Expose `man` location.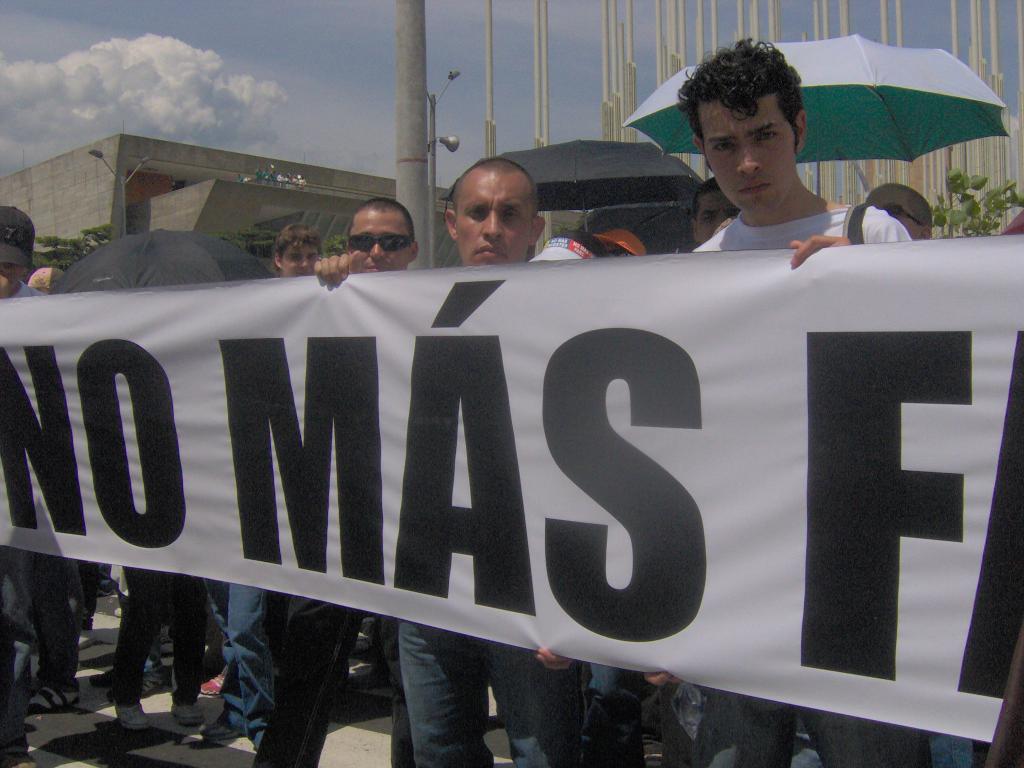
Exposed at x1=684 y1=33 x2=908 y2=760.
